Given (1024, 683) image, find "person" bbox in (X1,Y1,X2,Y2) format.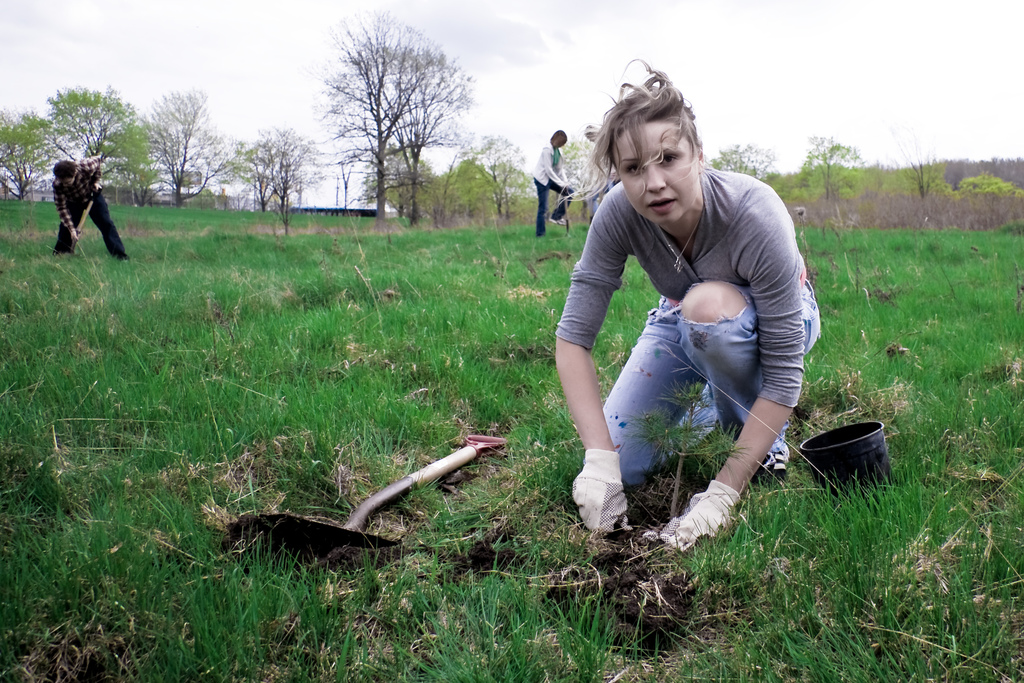
(531,126,573,240).
